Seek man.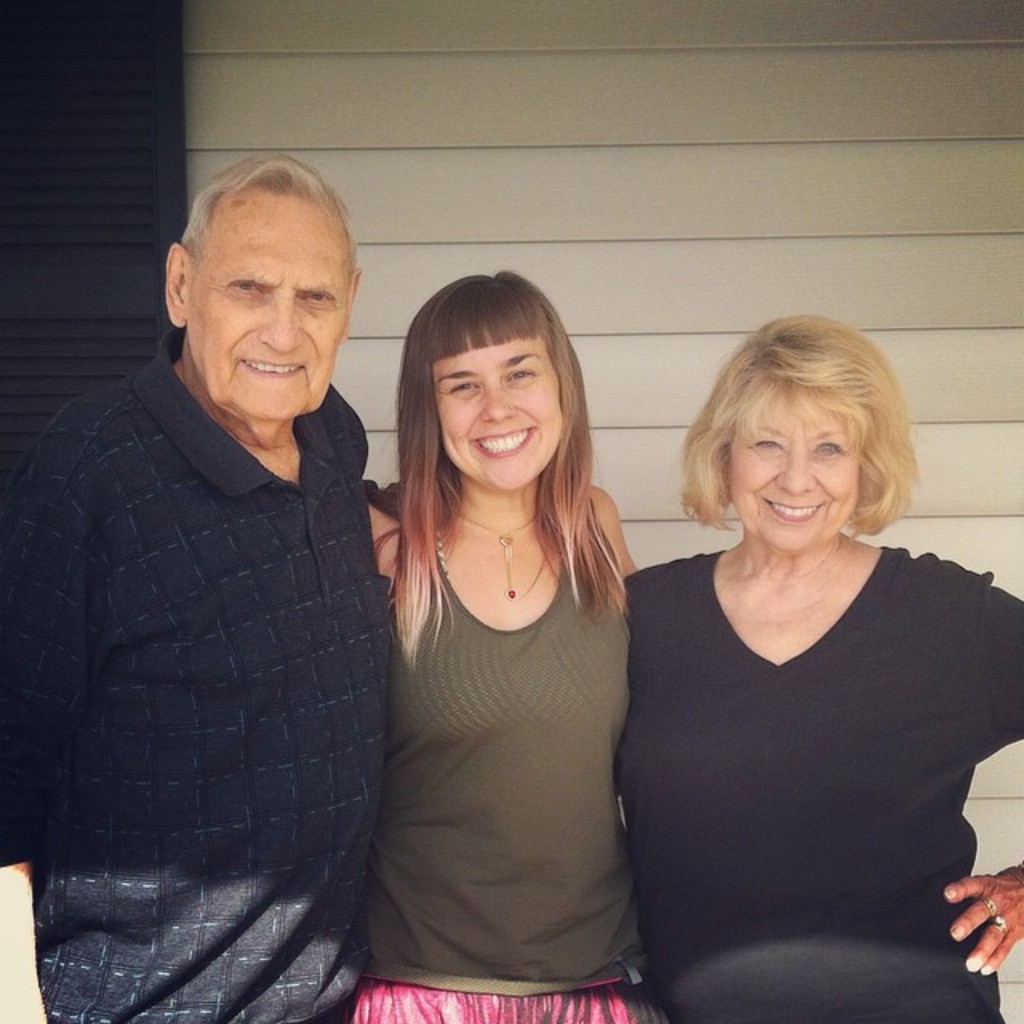
select_region(19, 130, 429, 1021).
